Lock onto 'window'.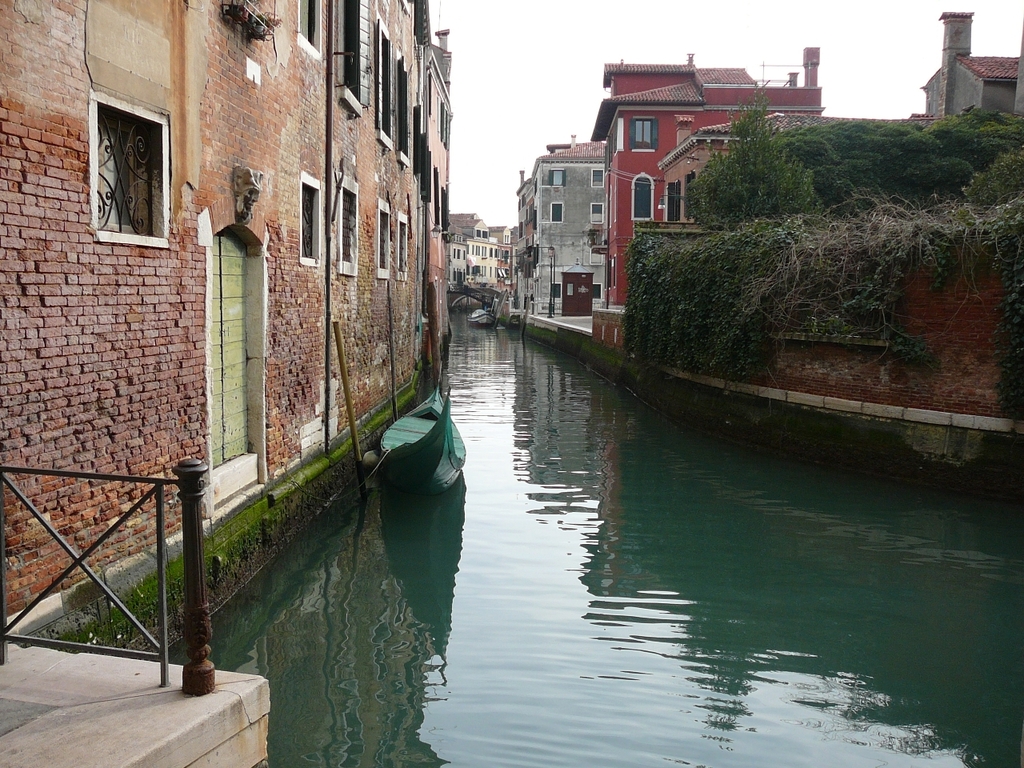
Locked: bbox=(665, 182, 681, 222).
